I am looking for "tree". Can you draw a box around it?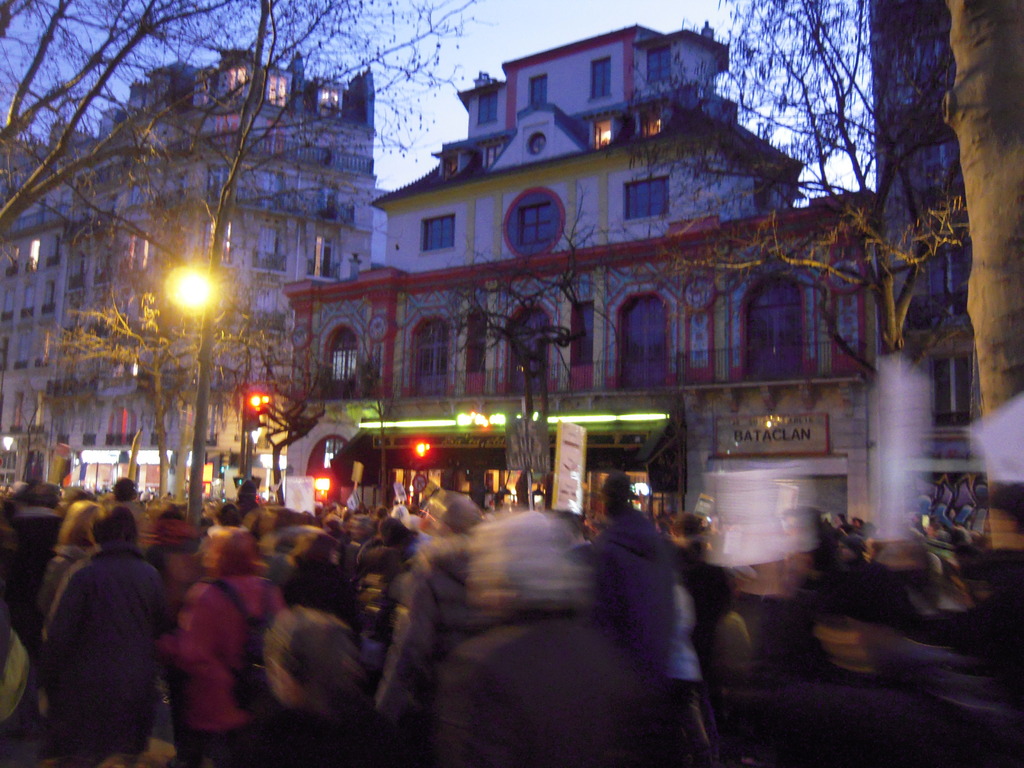
Sure, the bounding box is pyautogui.locateOnScreen(0, 0, 490, 500).
